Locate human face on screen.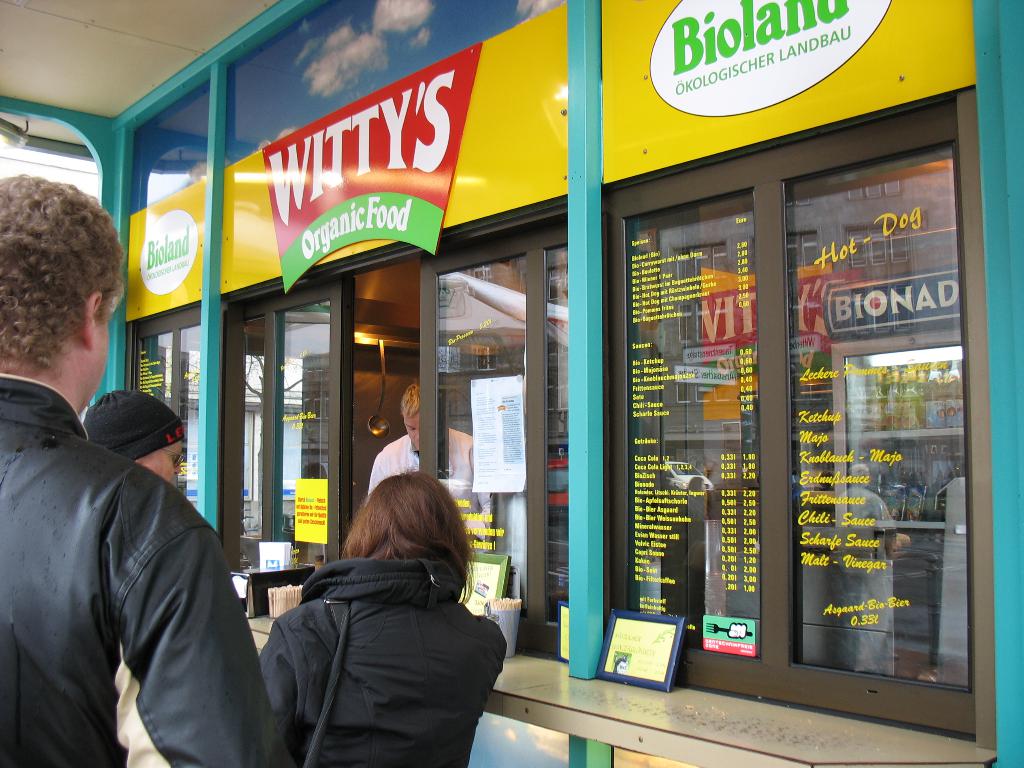
On screen at (80, 304, 117, 404).
